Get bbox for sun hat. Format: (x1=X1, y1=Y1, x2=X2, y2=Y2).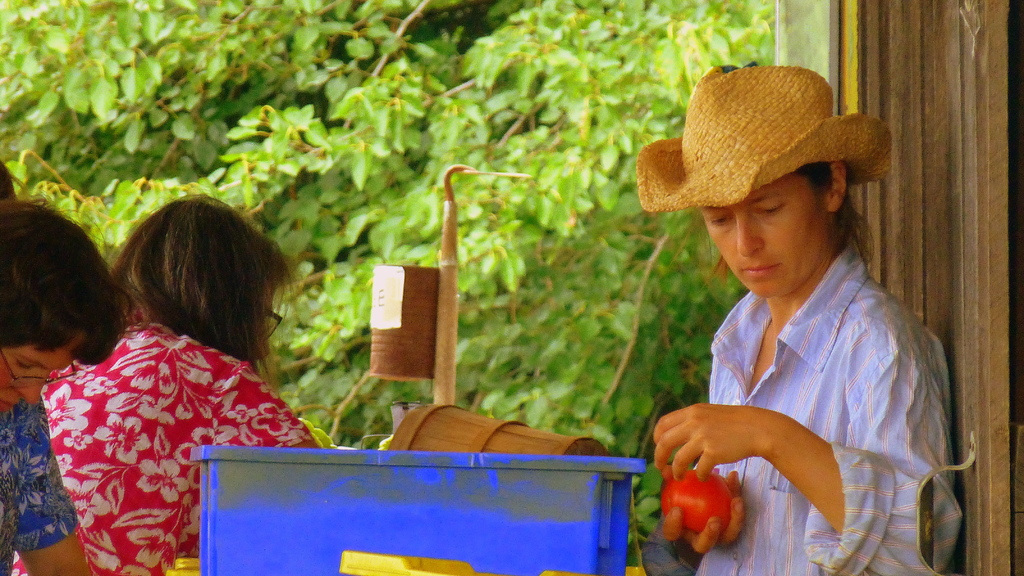
(x1=635, y1=62, x2=893, y2=216).
